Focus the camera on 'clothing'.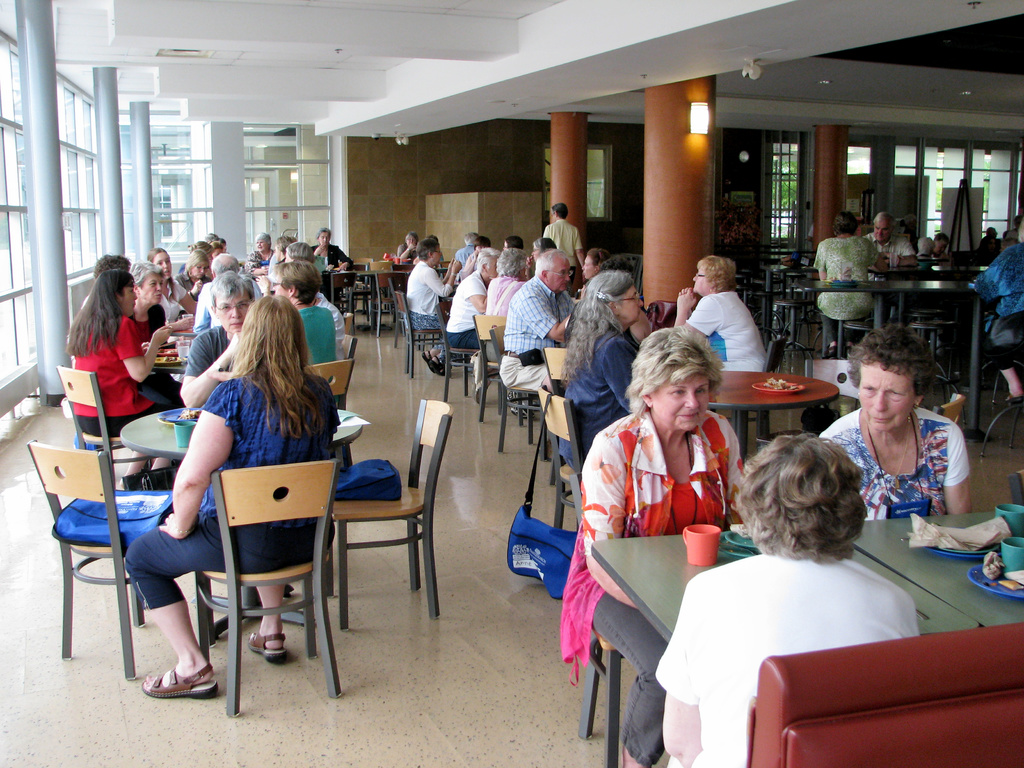
Focus region: box=[972, 243, 1023, 370].
